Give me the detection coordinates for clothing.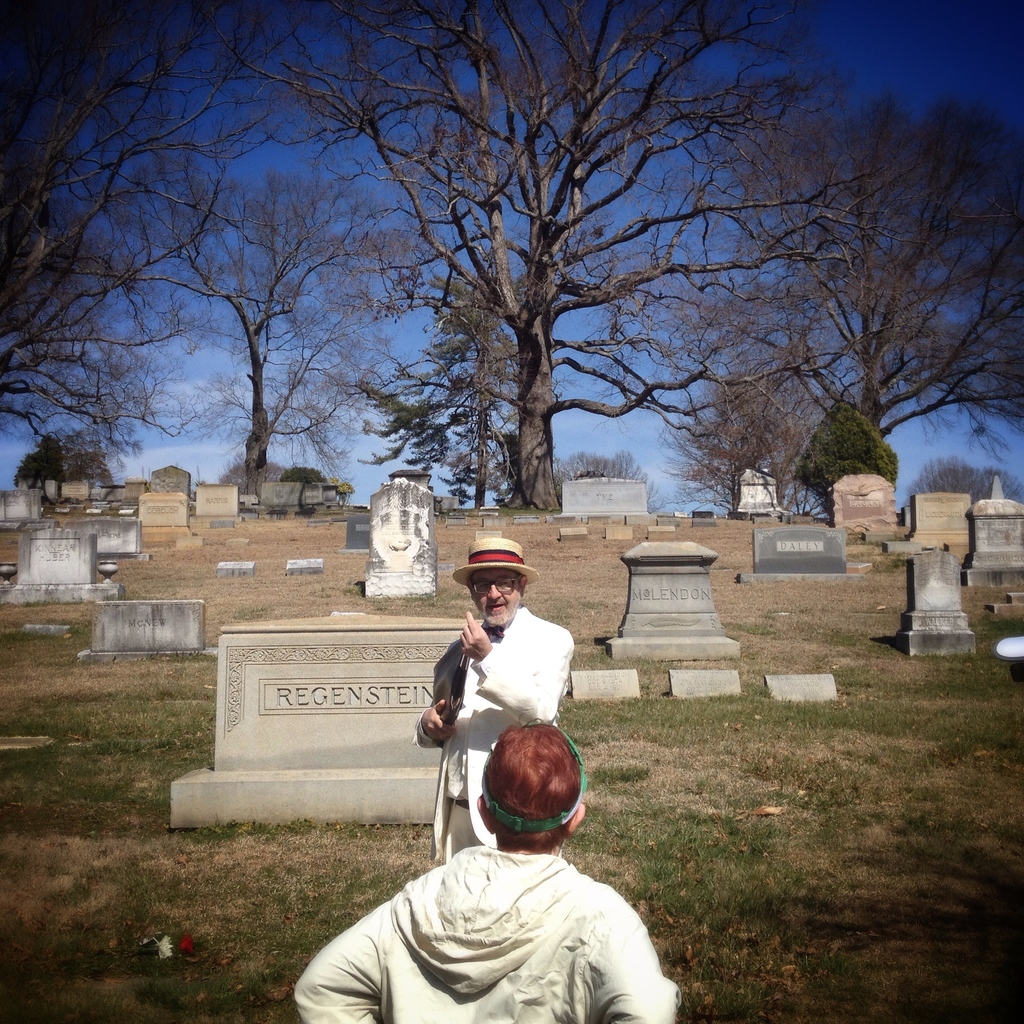
l=429, t=603, r=579, b=860.
